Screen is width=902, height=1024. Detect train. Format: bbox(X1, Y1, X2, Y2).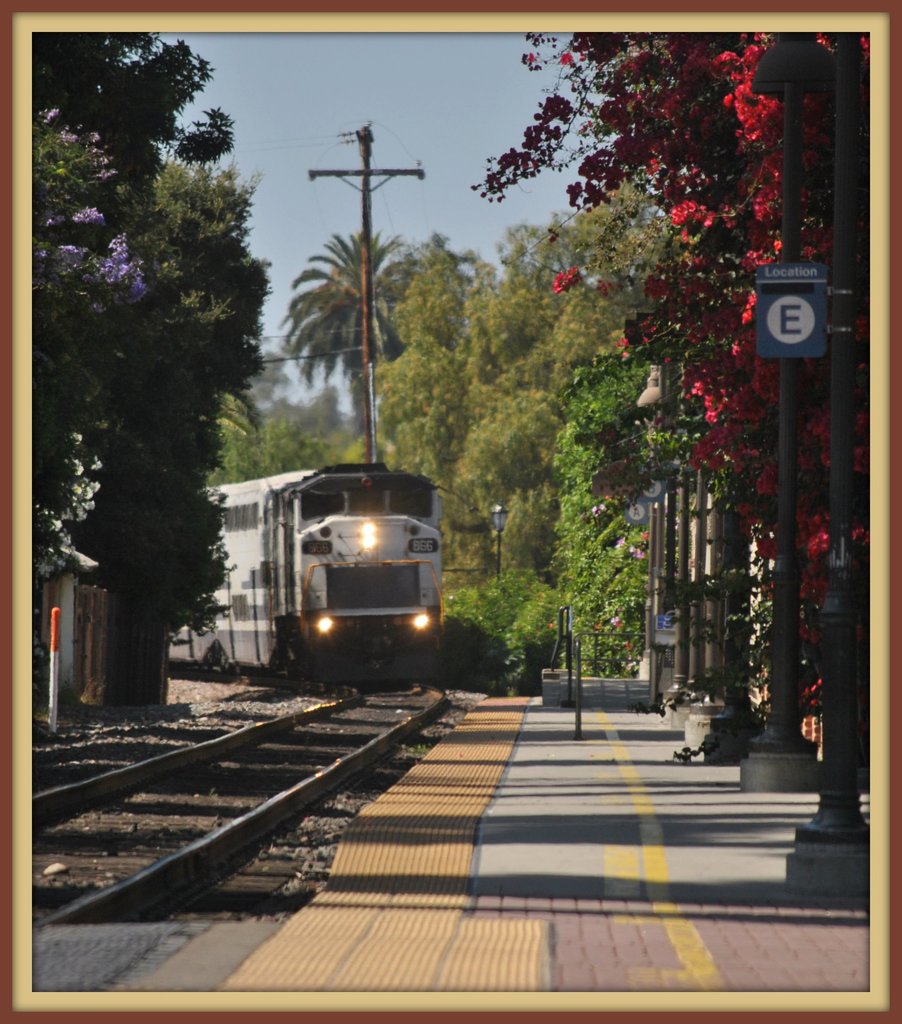
bbox(39, 466, 438, 686).
